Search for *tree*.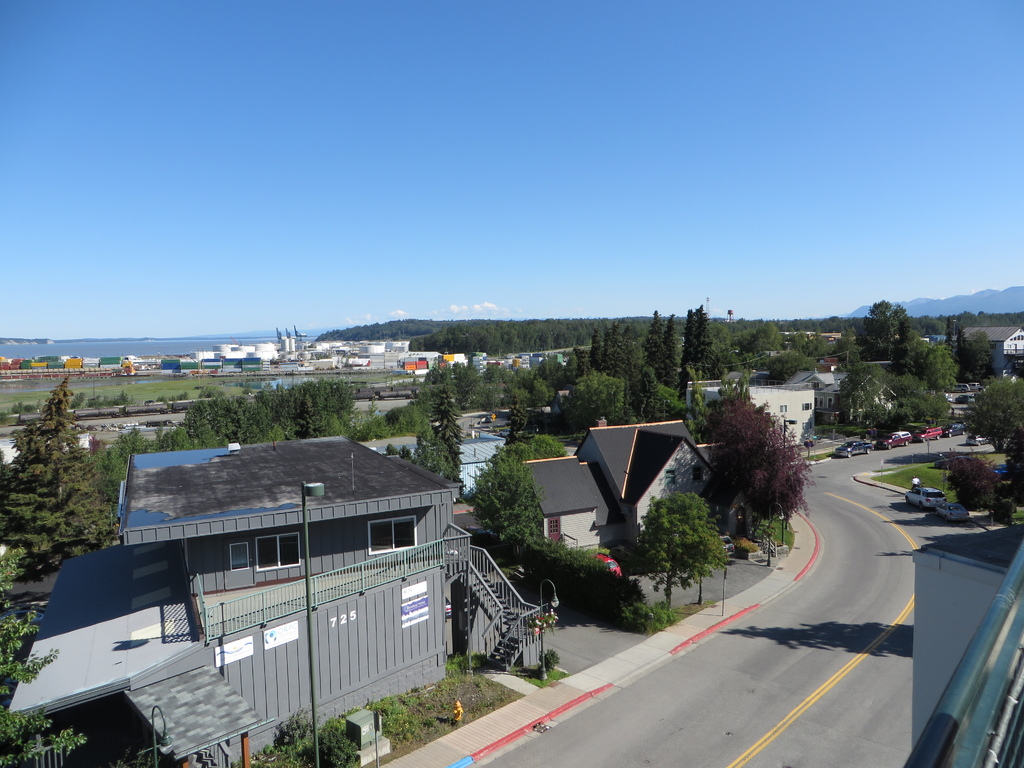
Found at [left=382, top=424, right=465, bottom=484].
